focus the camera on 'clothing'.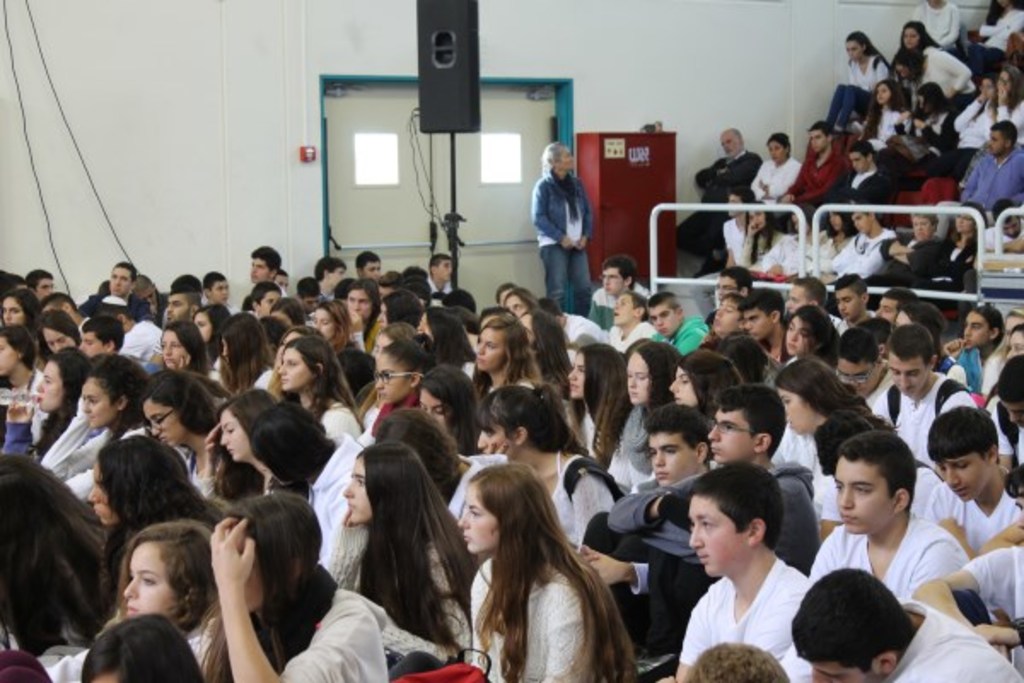
Focus region: <box>881,237,937,289</box>.
